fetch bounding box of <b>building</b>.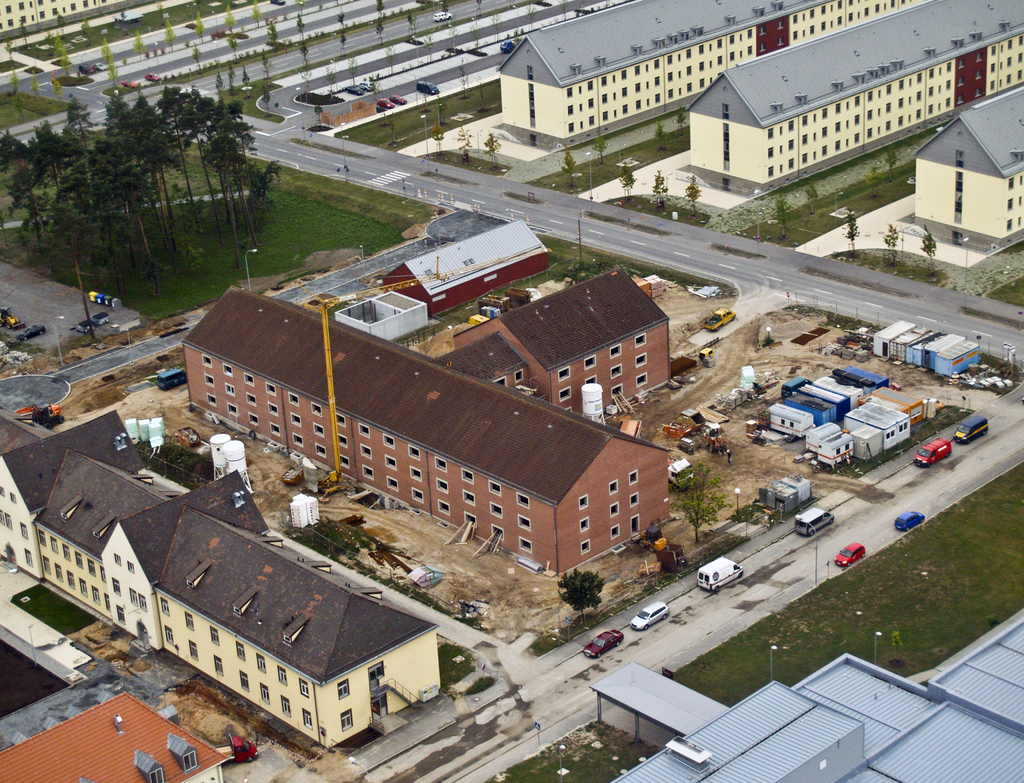
Bbox: bbox=[179, 280, 673, 581].
